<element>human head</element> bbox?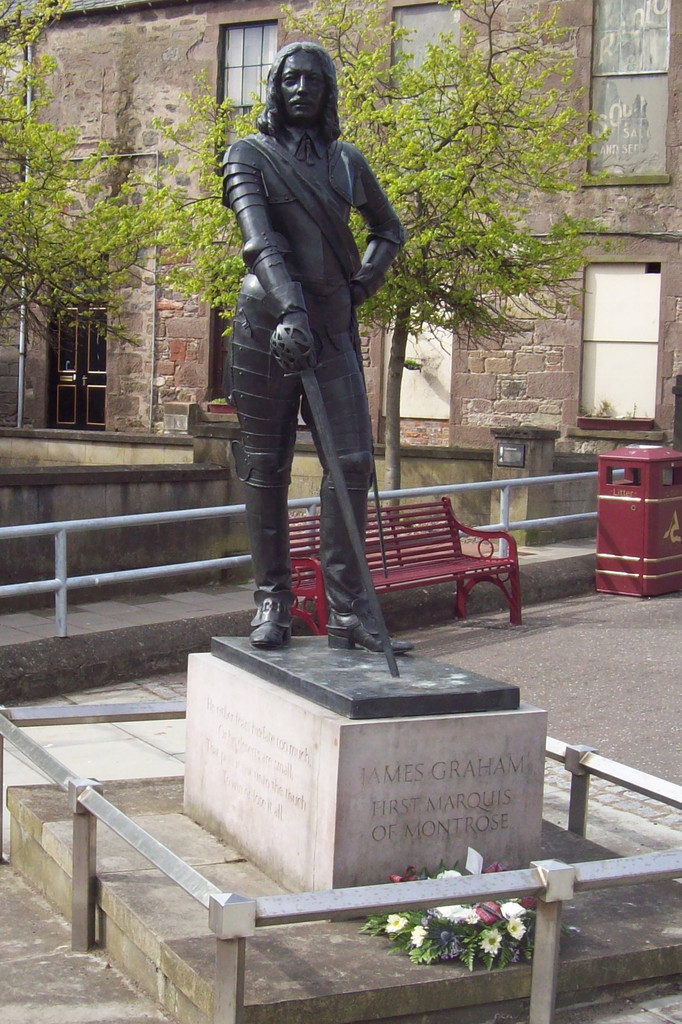
(269, 46, 348, 131)
